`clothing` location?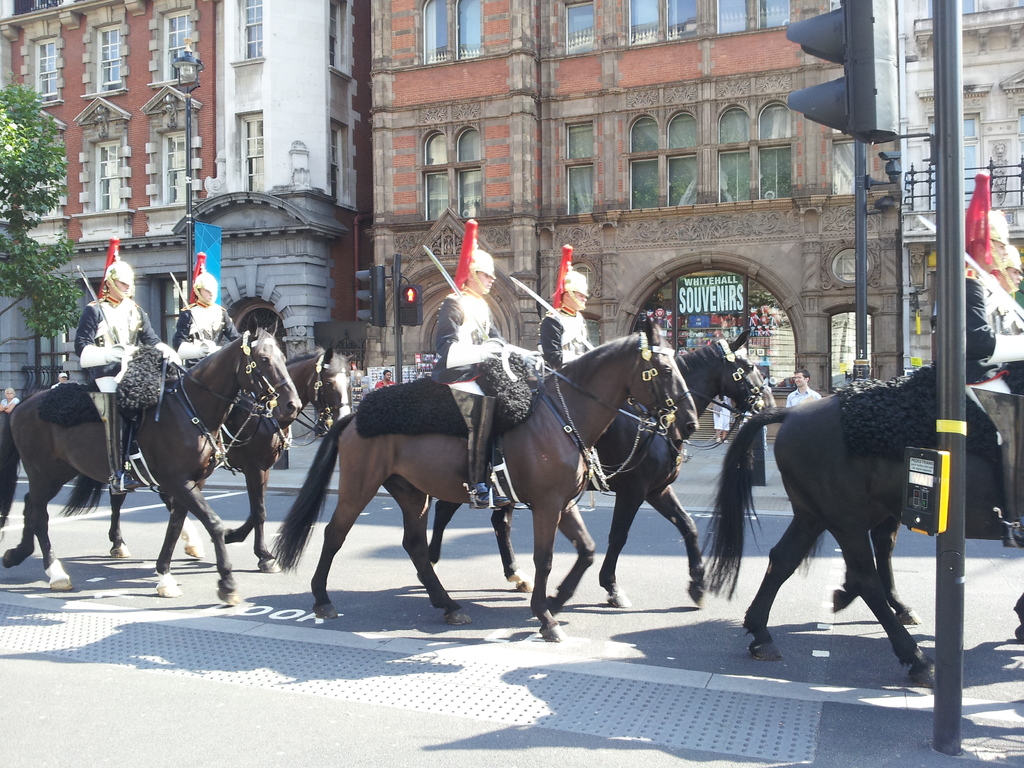
bbox(169, 296, 242, 371)
